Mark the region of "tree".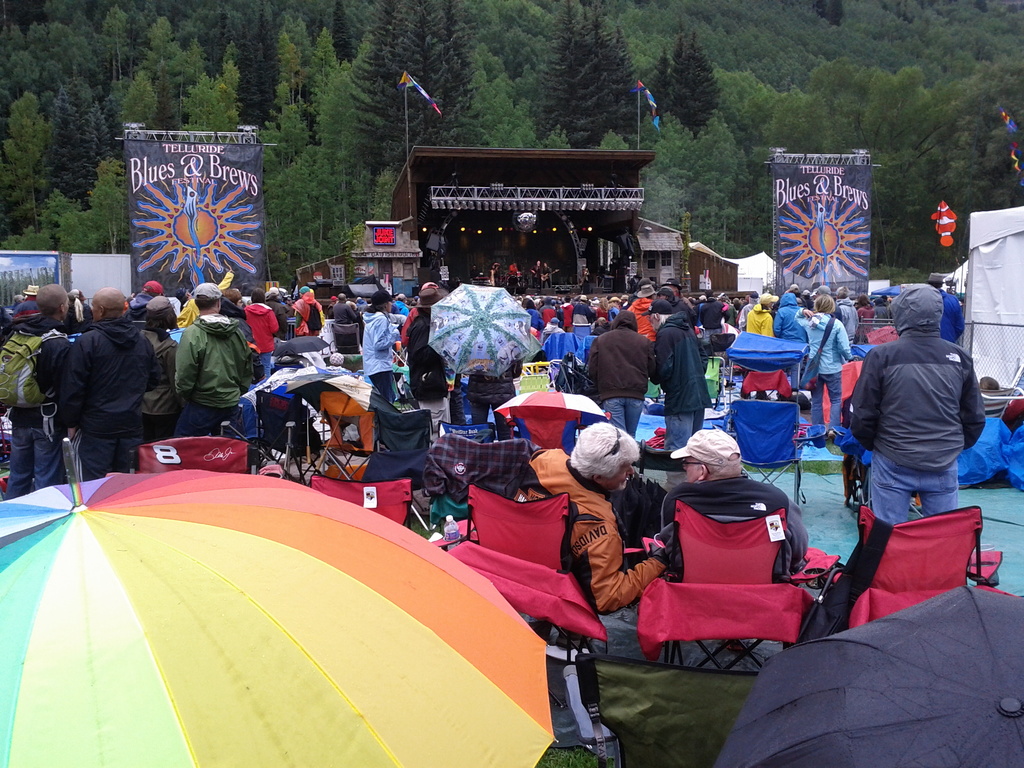
Region: pyautogui.locateOnScreen(42, 150, 129, 255).
